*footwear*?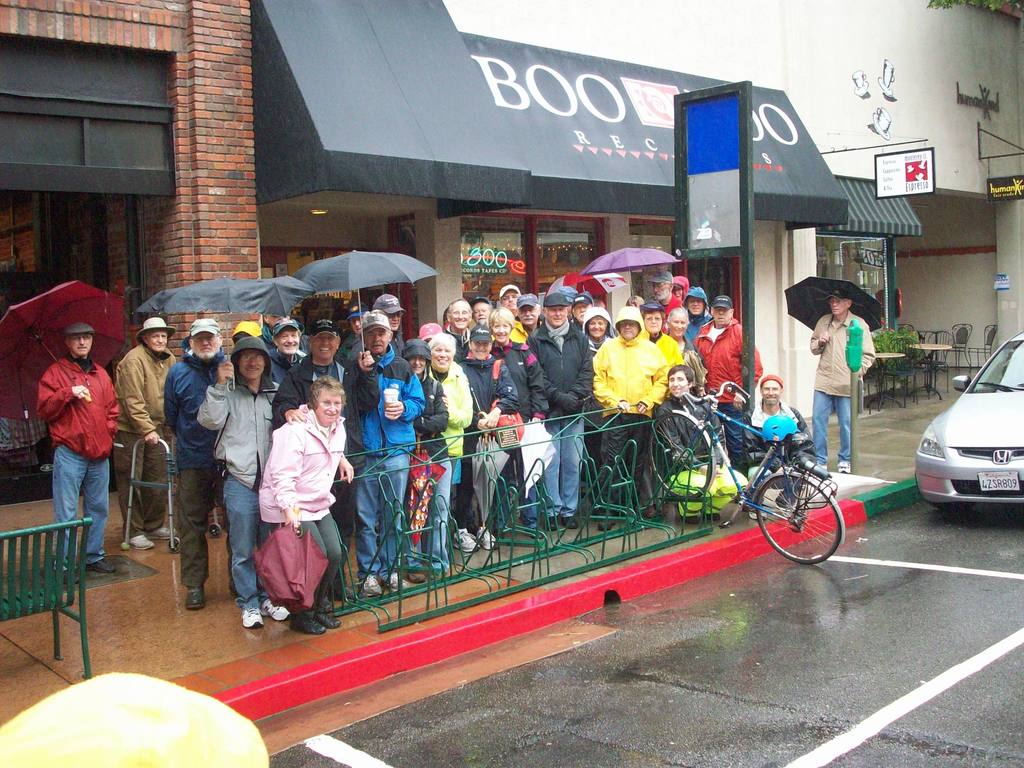
bbox=[130, 533, 152, 550]
